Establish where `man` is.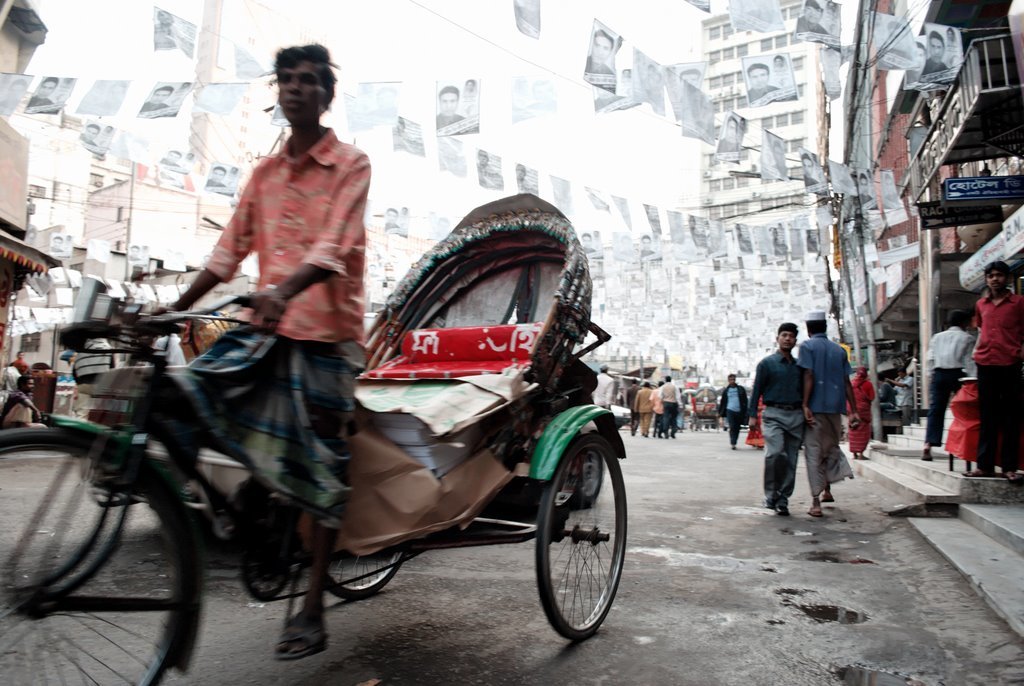
Established at [157, 45, 368, 660].
